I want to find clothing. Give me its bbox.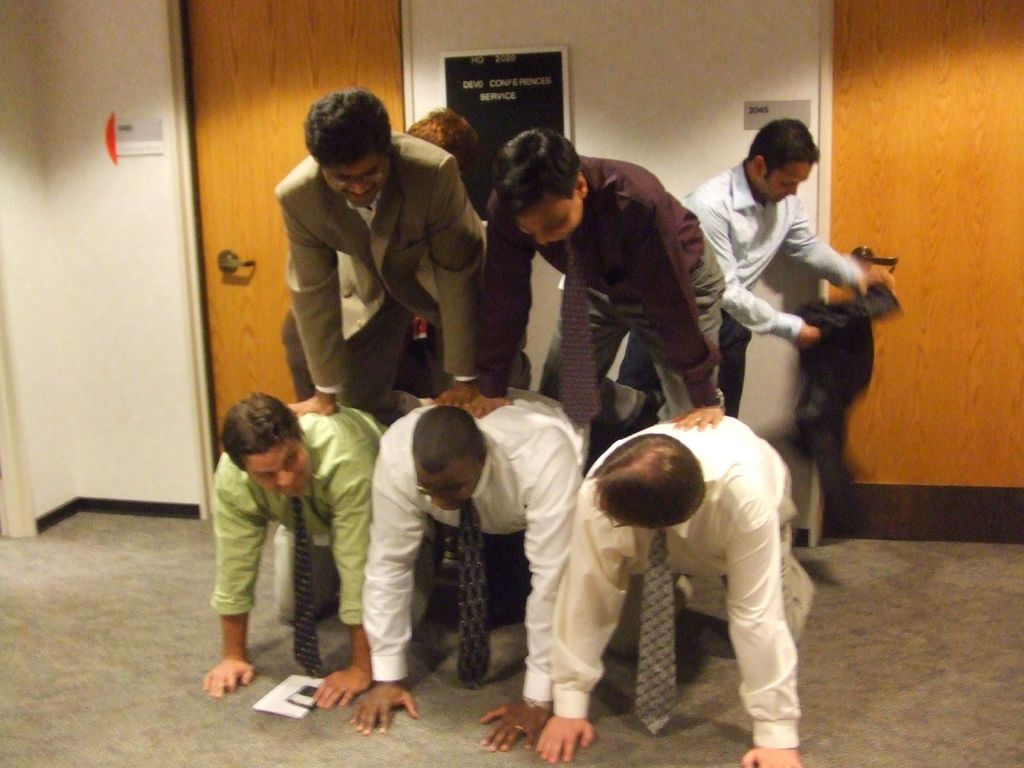
[left=211, top=402, right=439, bottom=626].
